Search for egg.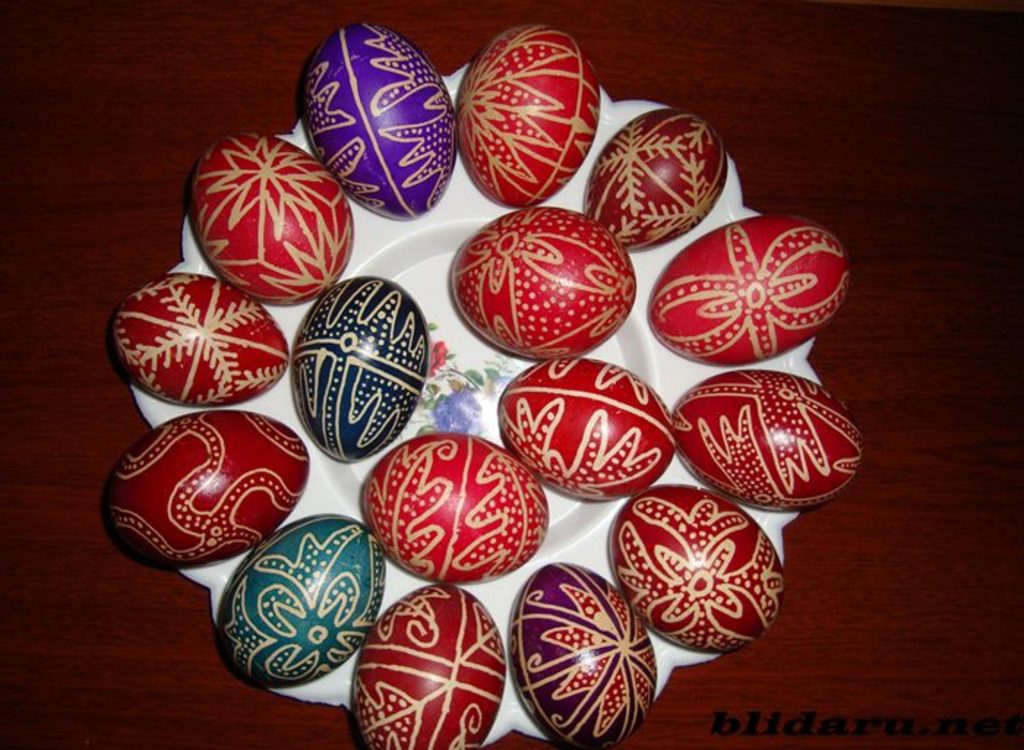
Found at 105,409,309,569.
